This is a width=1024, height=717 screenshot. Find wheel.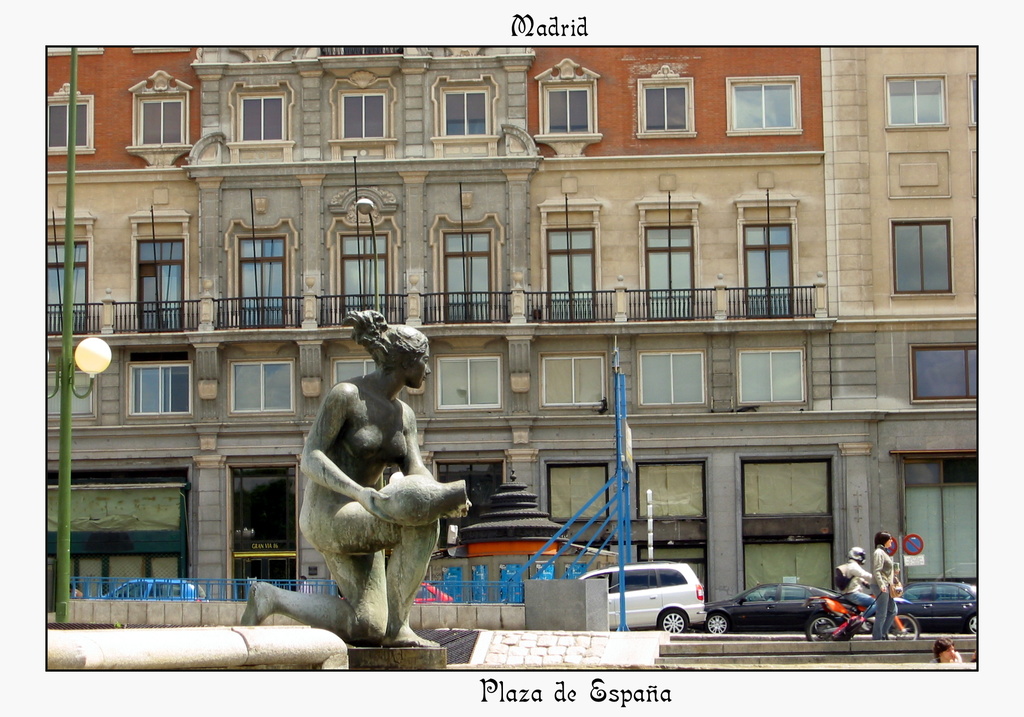
Bounding box: <bbox>698, 611, 733, 634</bbox>.
